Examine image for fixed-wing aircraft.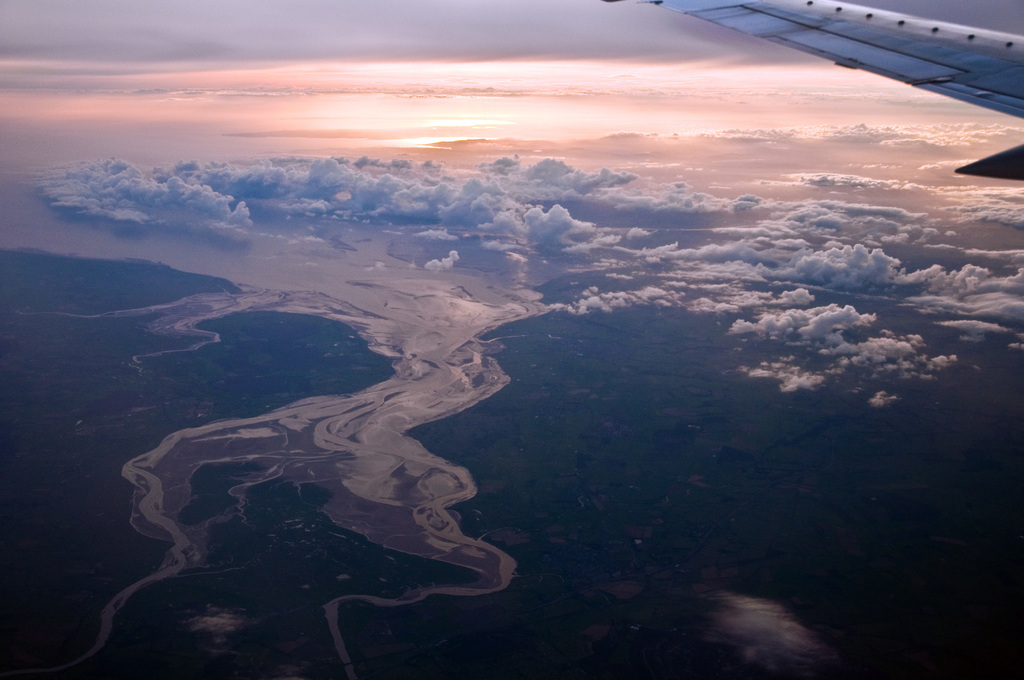
Examination result: l=597, t=0, r=1023, b=180.
